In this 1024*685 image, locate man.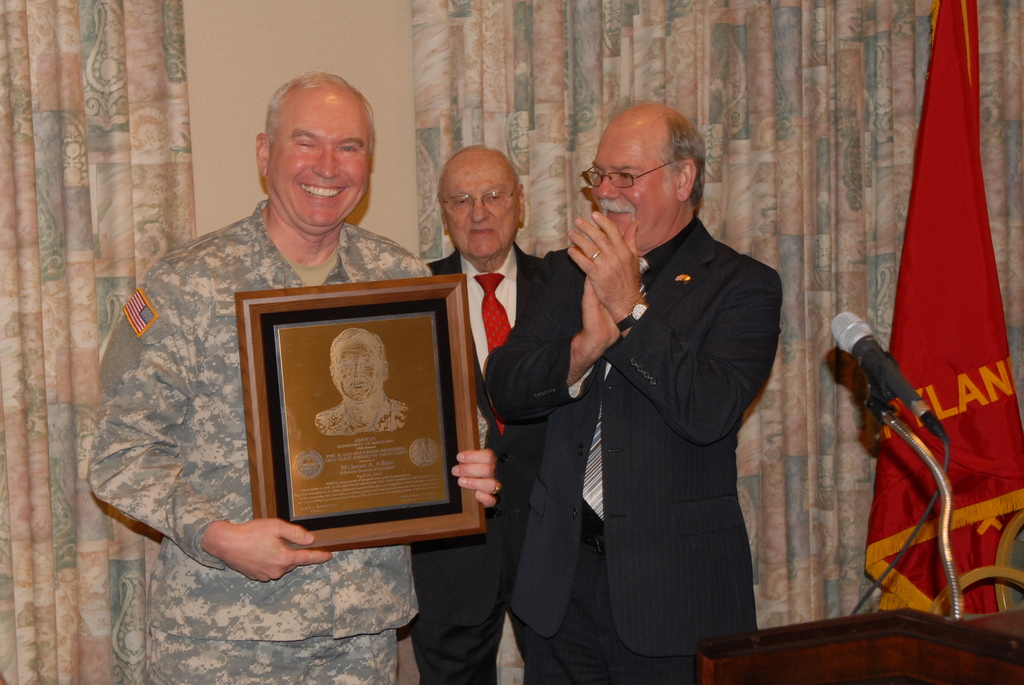
Bounding box: Rect(522, 90, 788, 679).
